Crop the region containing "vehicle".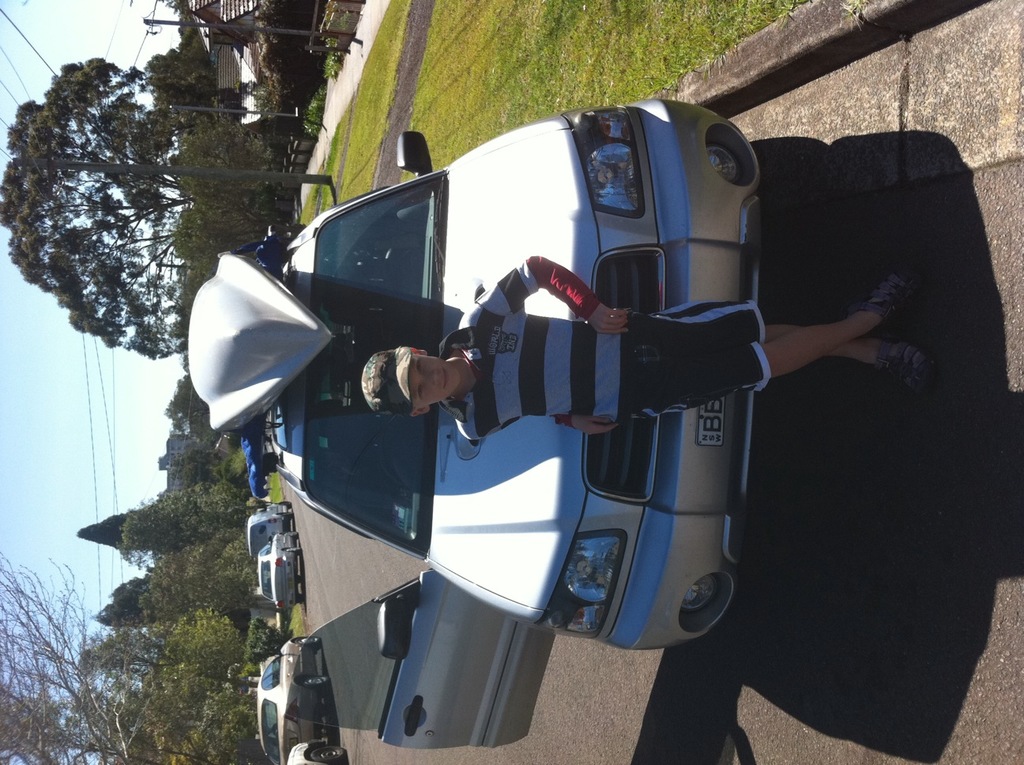
Crop region: [250, 118, 819, 643].
